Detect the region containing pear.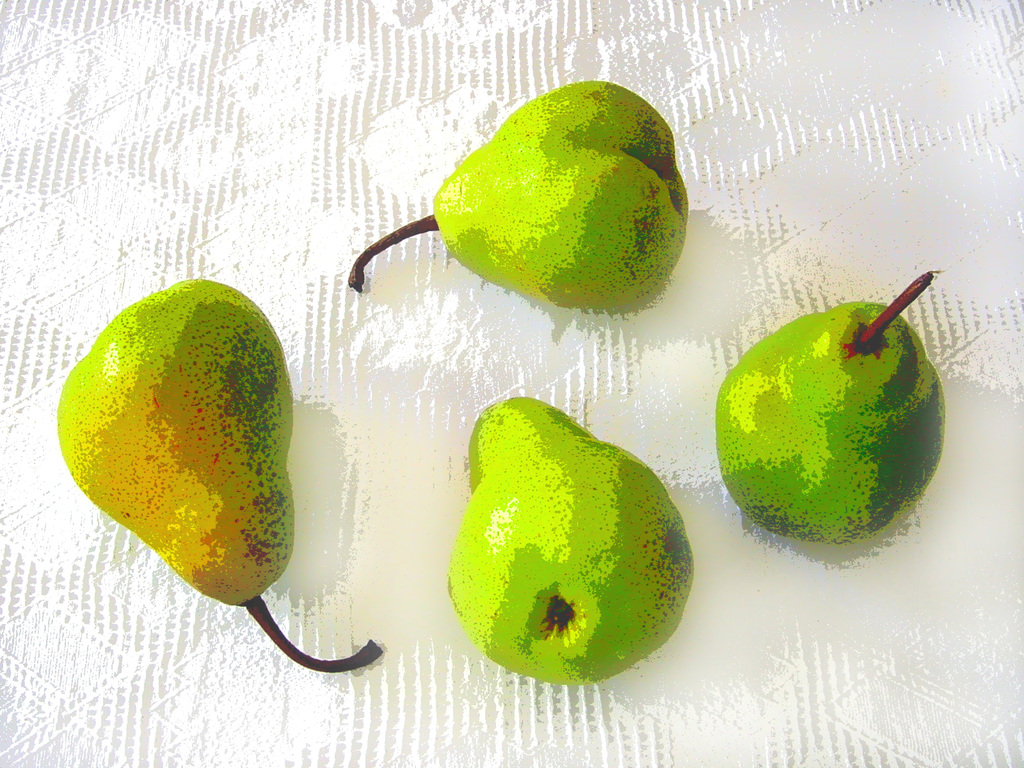
[429,77,689,317].
